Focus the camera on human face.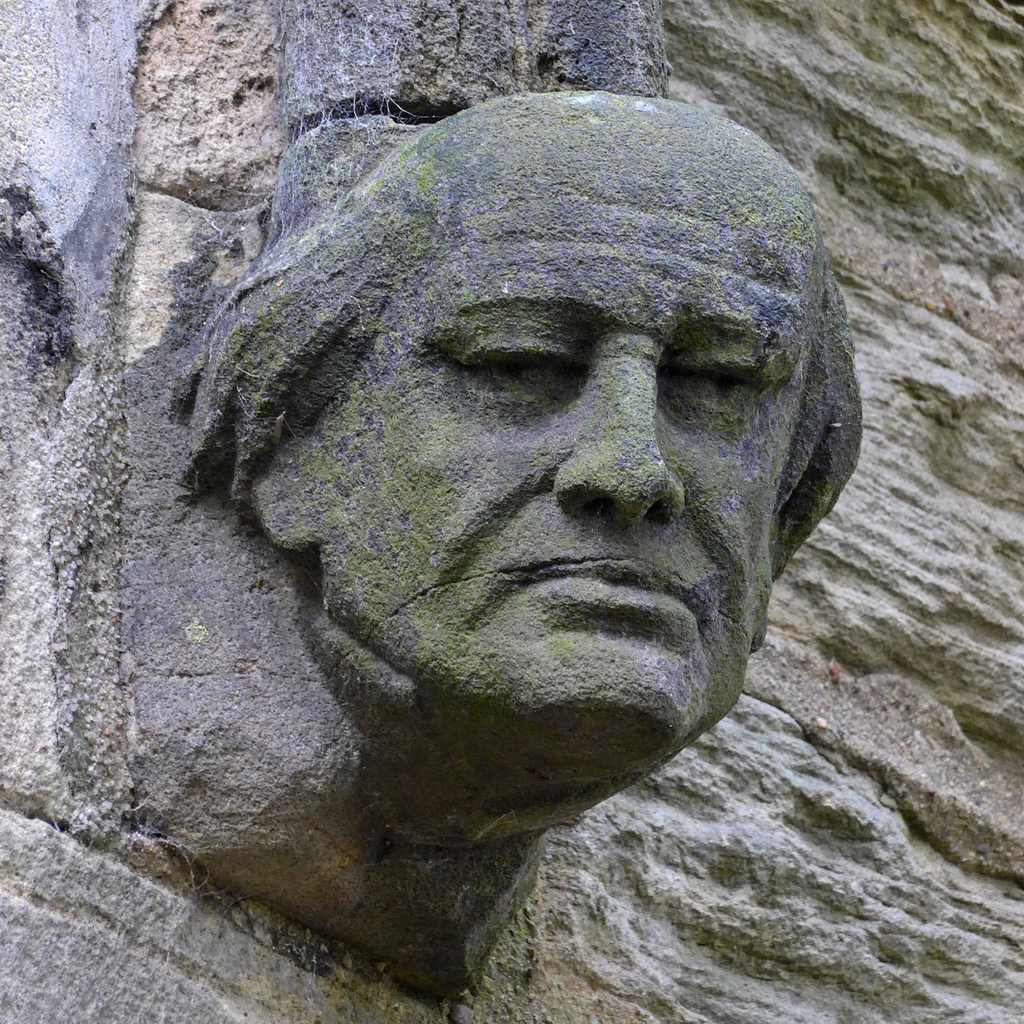
Focus region: <bbox>316, 123, 816, 740</bbox>.
